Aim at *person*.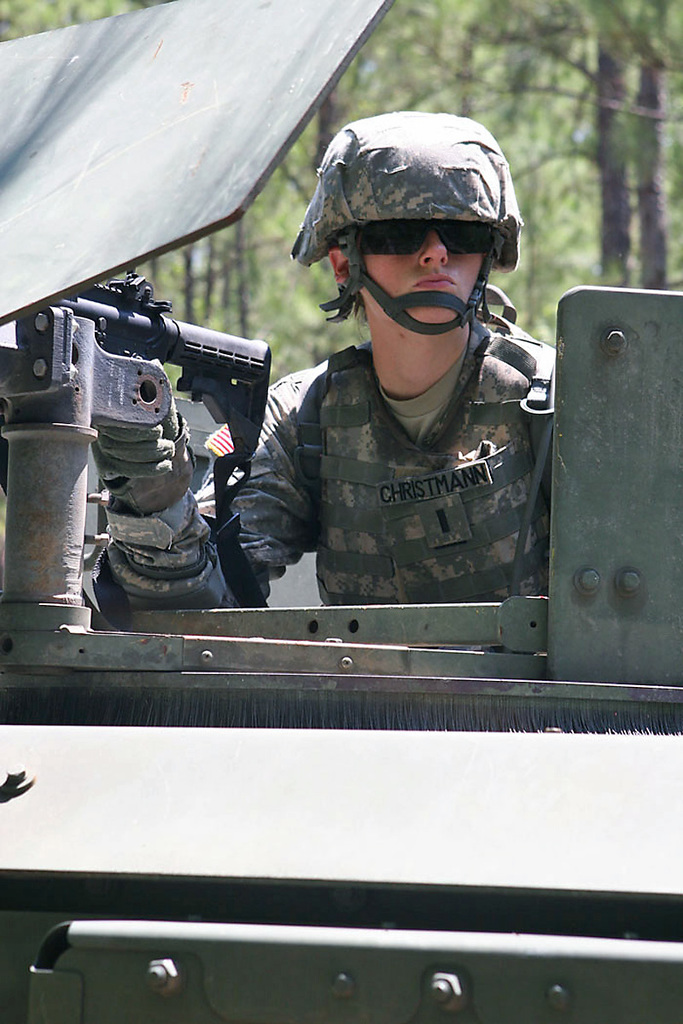
Aimed at detection(102, 107, 546, 616).
